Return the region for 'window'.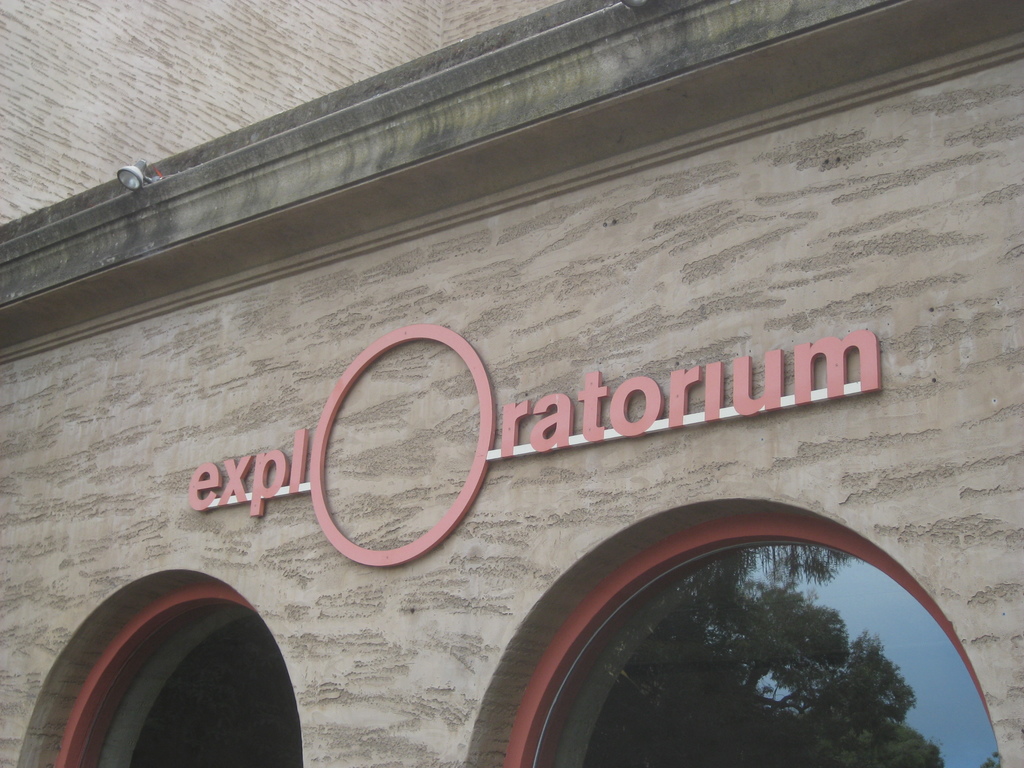
493/529/1004/764.
